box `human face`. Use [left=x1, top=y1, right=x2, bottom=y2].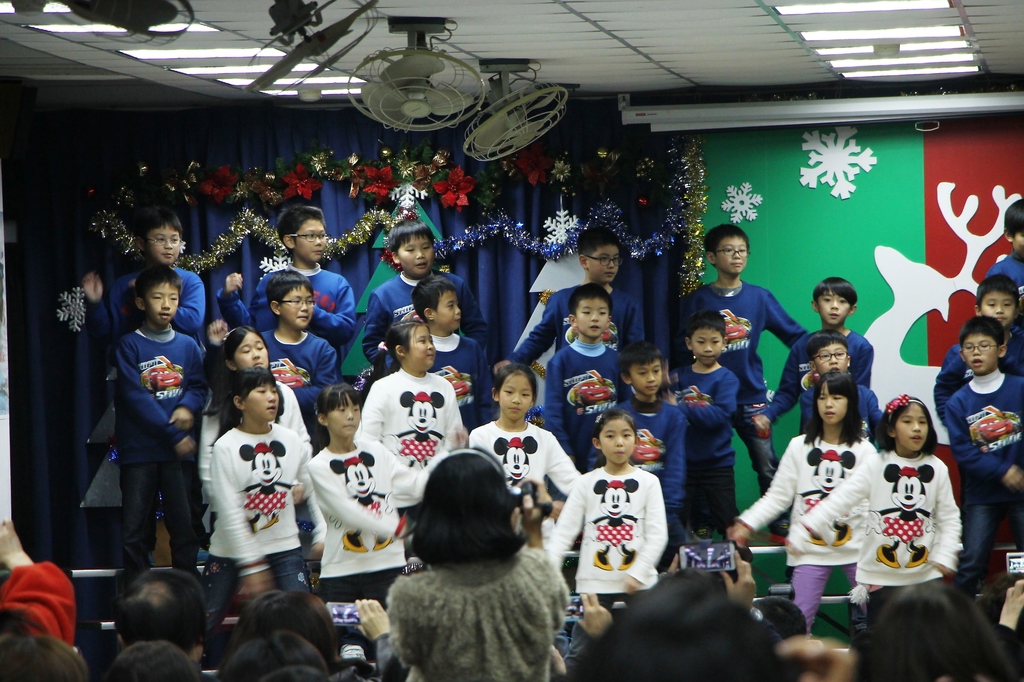
[left=293, top=220, right=330, bottom=266].
